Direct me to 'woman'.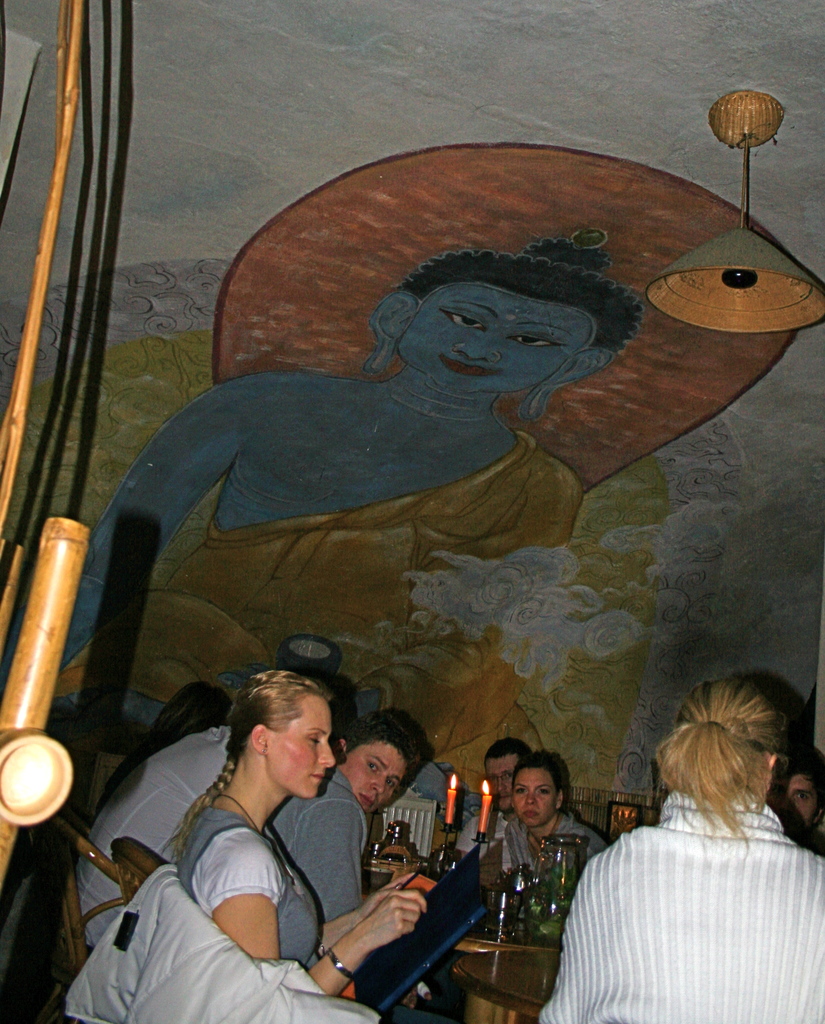
Direction: crop(163, 669, 435, 1005).
